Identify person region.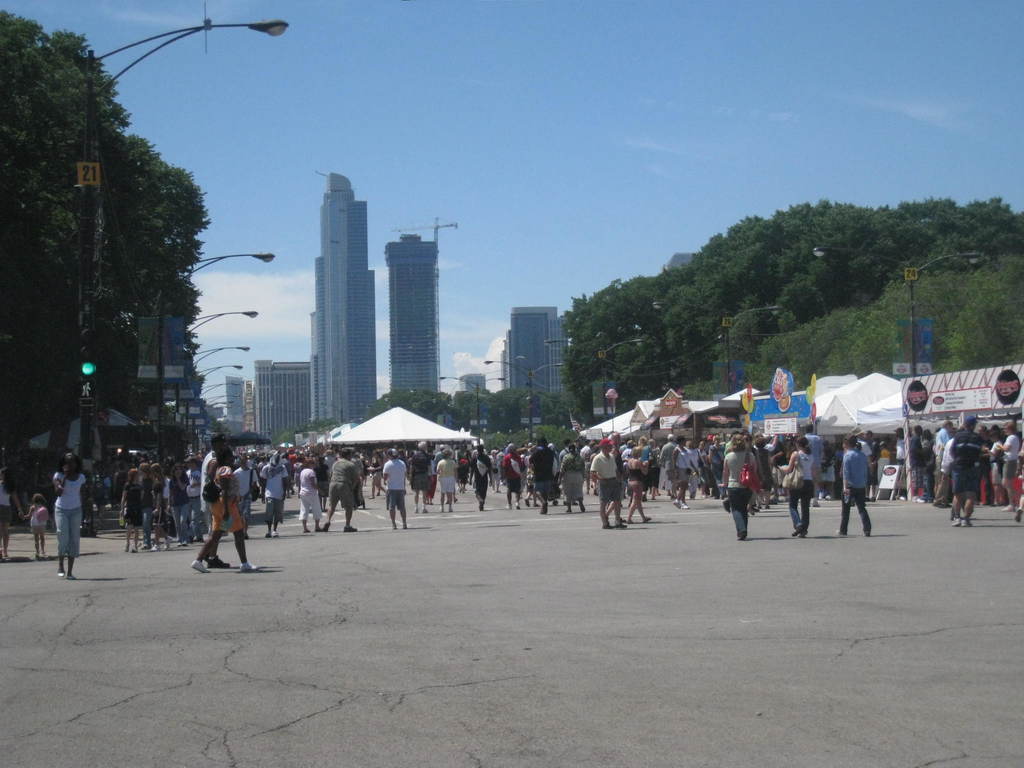
Region: bbox=[525, 438, 561, 517].
